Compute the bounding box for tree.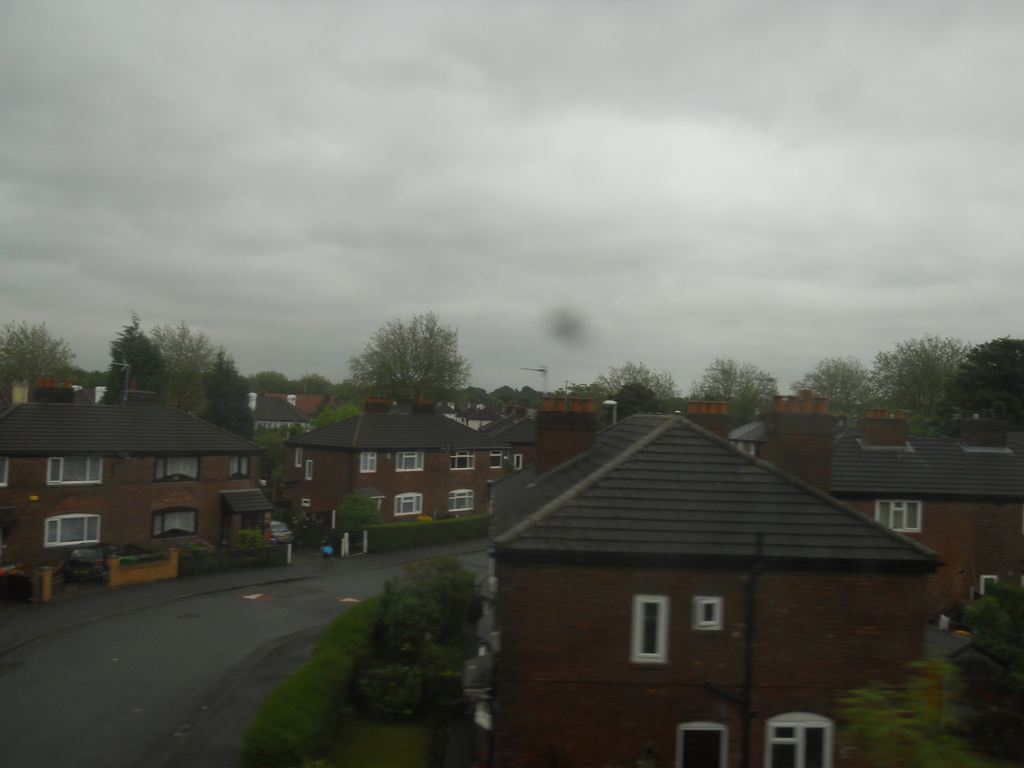
box=[289, 372, 339, 393].
